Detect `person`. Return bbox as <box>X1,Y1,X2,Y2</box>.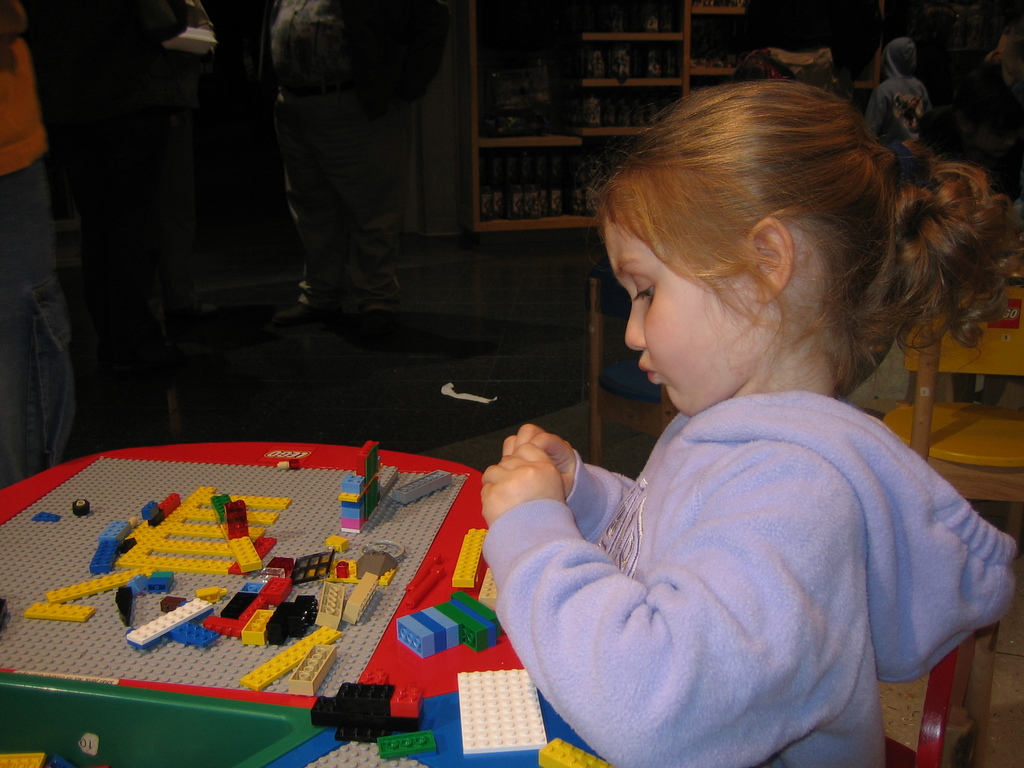
<box>0,0,77,502</box>.
